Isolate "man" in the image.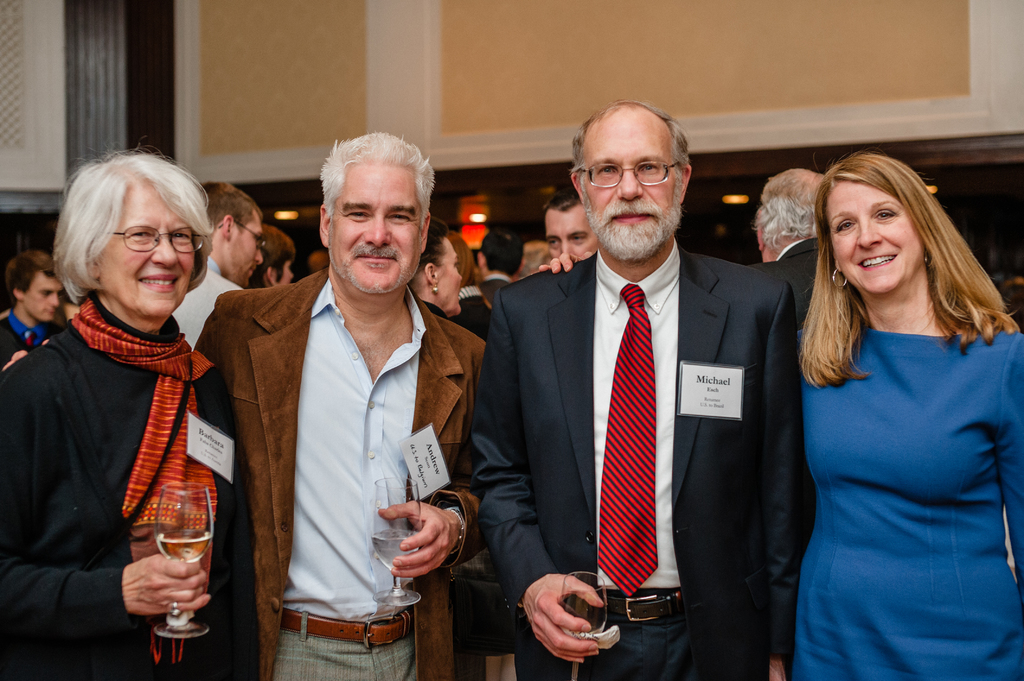
Isolated region: BBox(539, 193, 595, 260).
